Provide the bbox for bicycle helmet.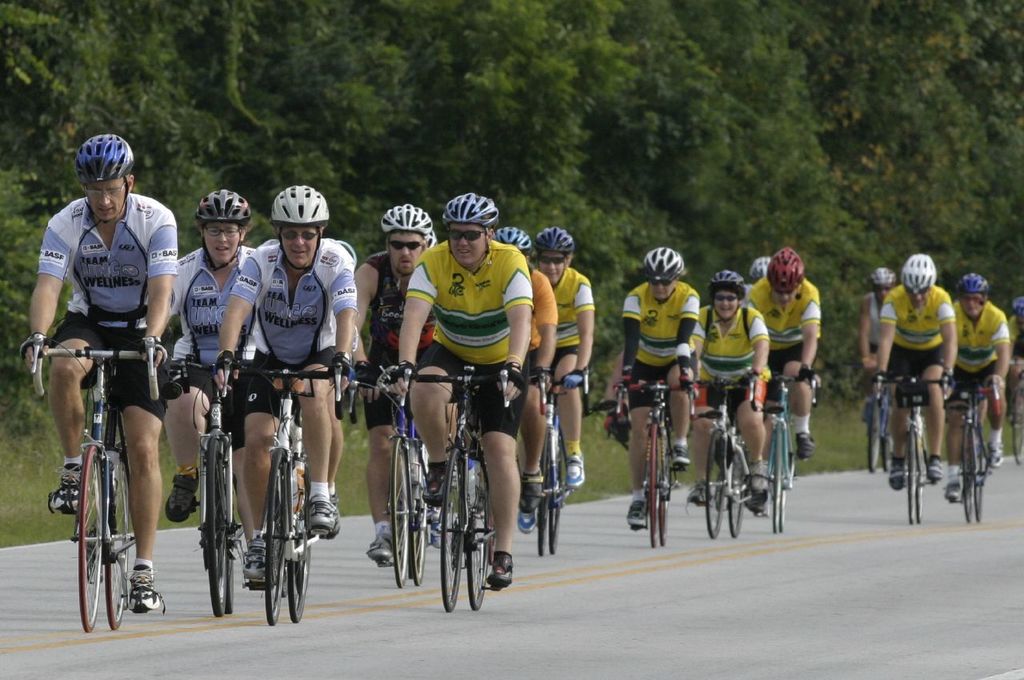
region(749, 251, 773, 283).
